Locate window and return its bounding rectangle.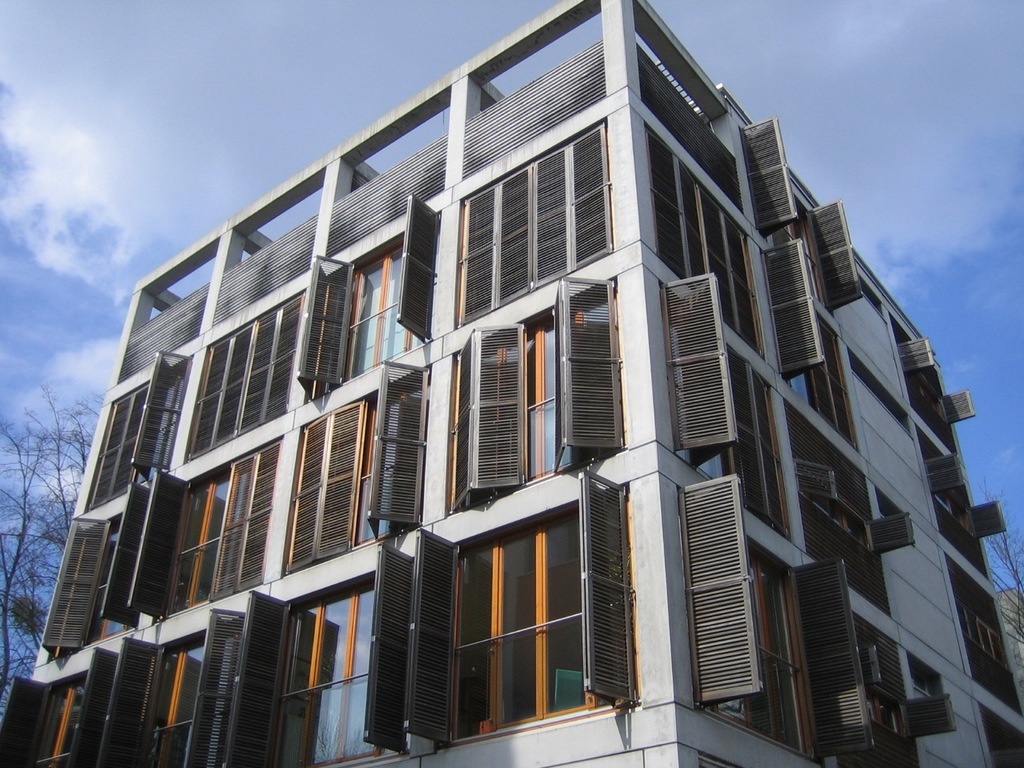
974,706,1023,767.
